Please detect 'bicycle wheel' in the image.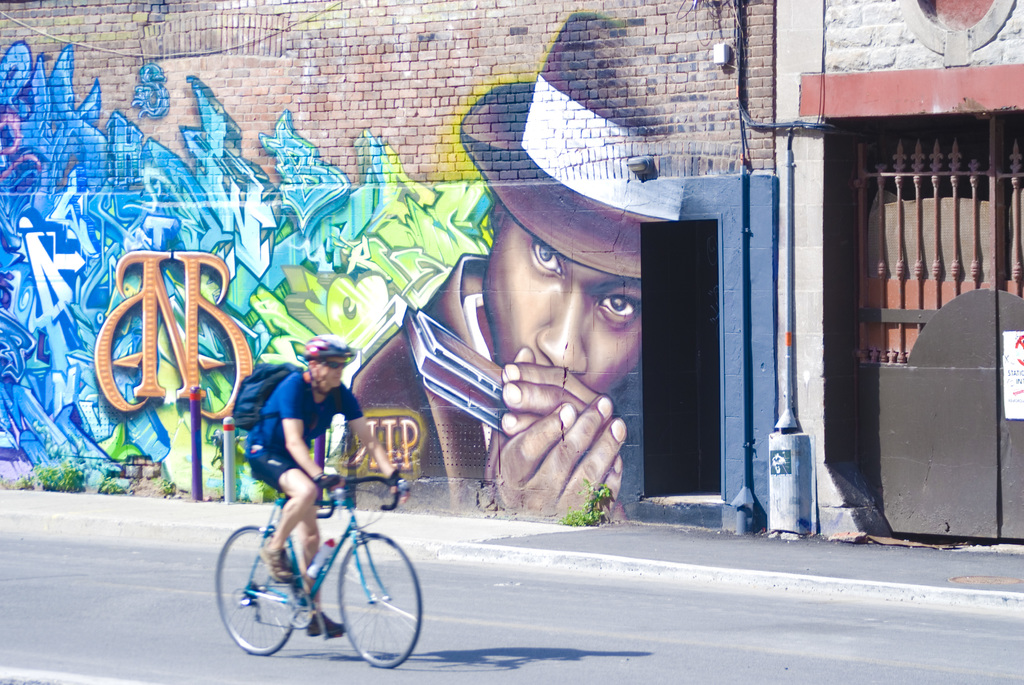
[x1=211, y1=523, x2=299, y2=657].
